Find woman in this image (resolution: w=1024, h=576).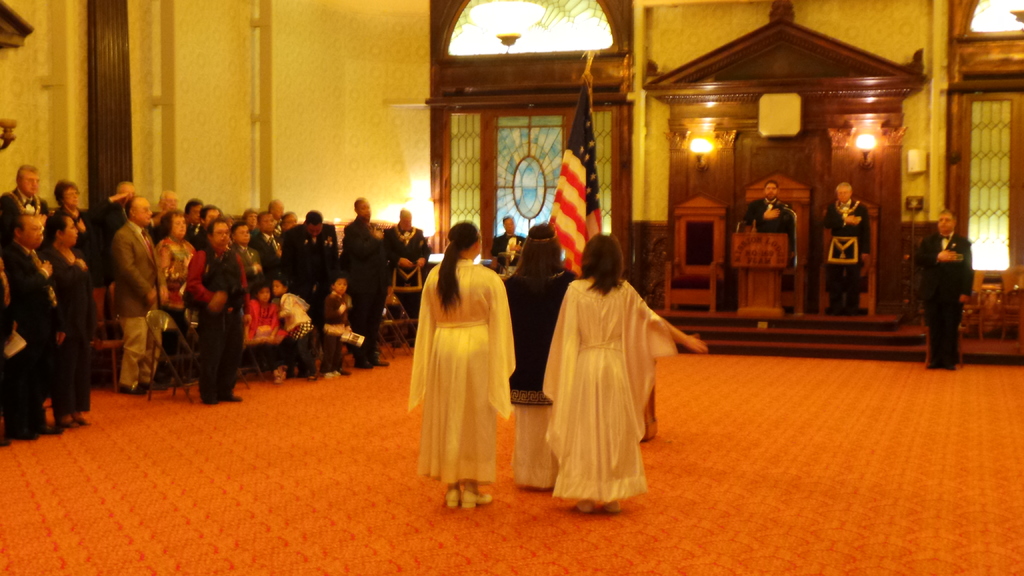
[150, 214, 200, 355].
